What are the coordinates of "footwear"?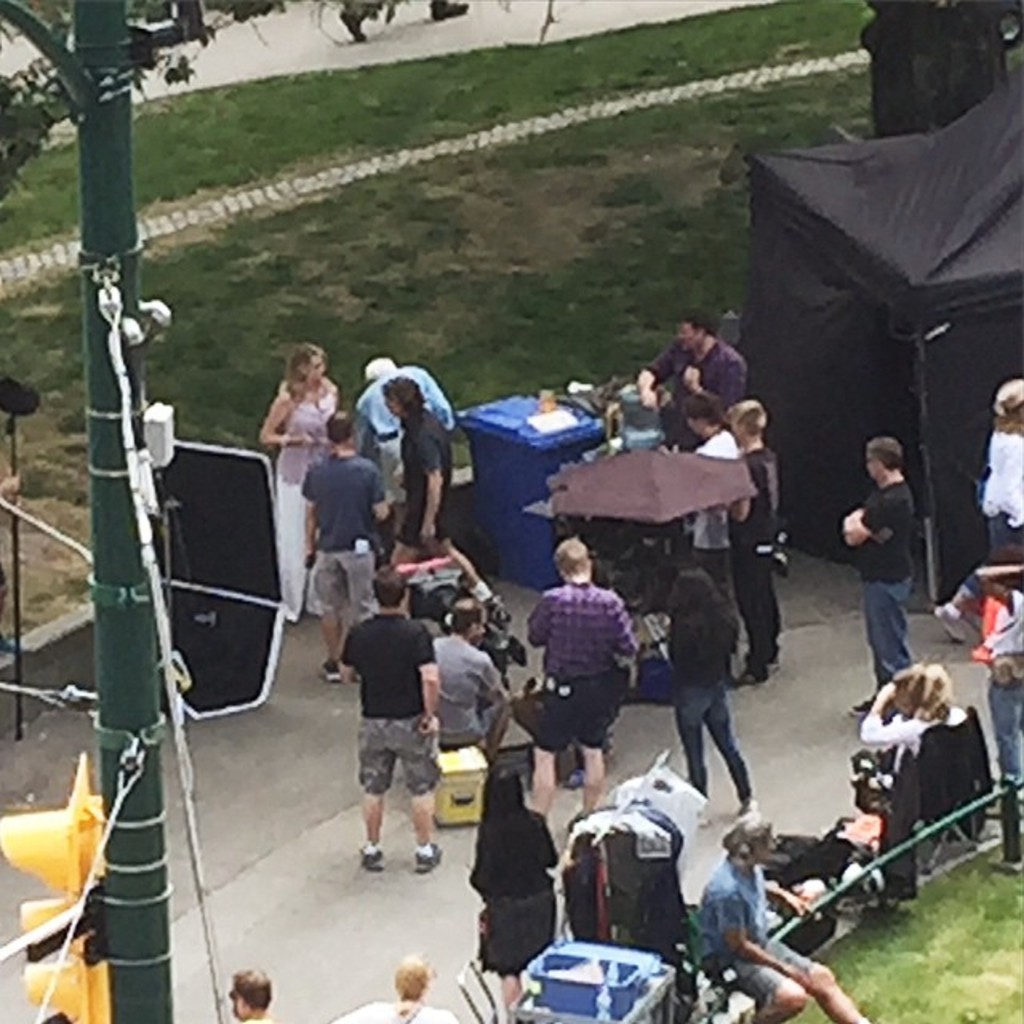
[408, 835, 454, 882].
